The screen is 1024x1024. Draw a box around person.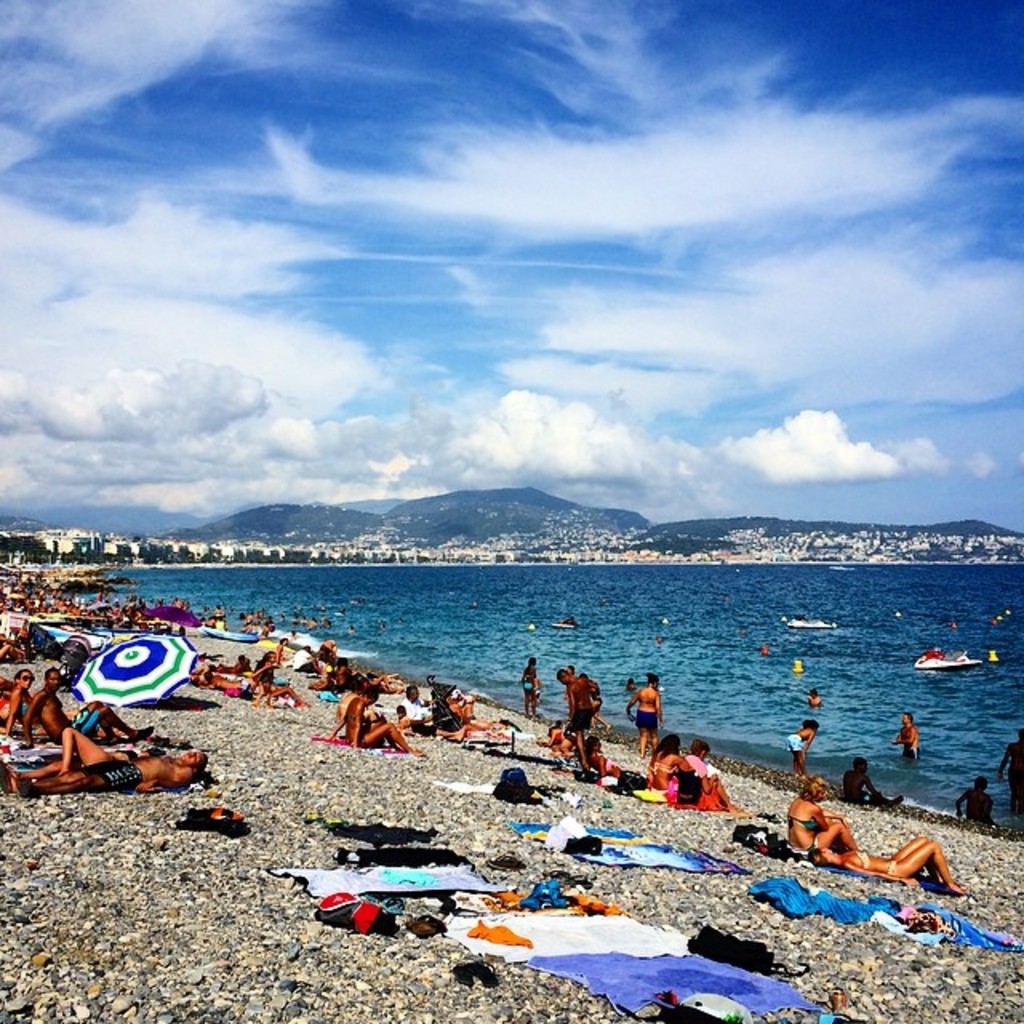
{"x1": 637, "y1": 725, "x2": 731, "y2": 795}.
